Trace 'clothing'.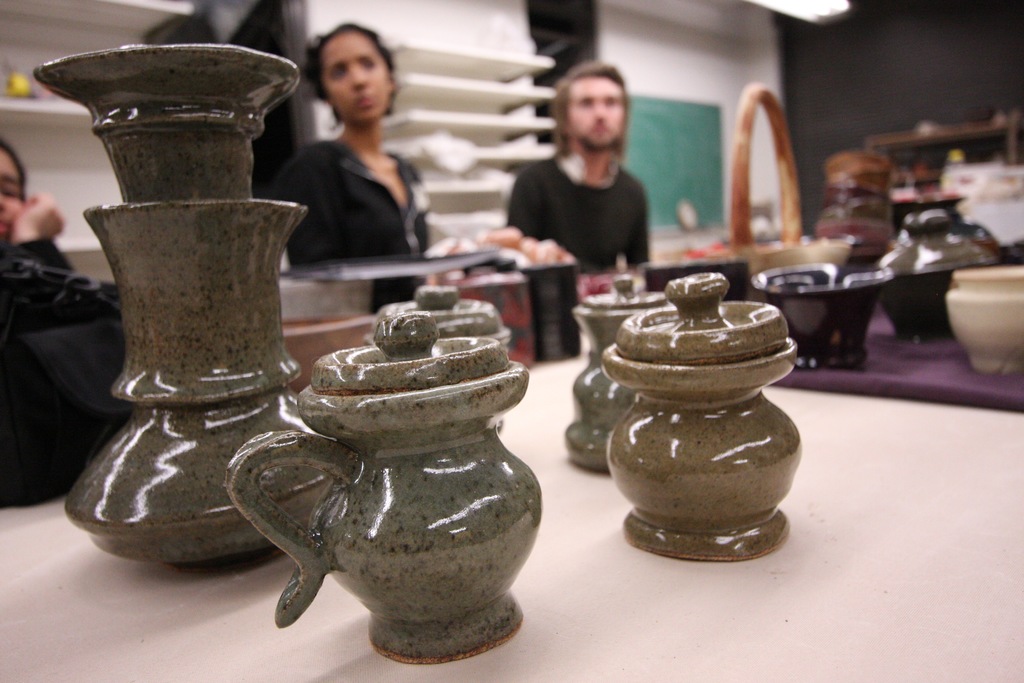
Traced to BBox(262, 133, 434, 325).
